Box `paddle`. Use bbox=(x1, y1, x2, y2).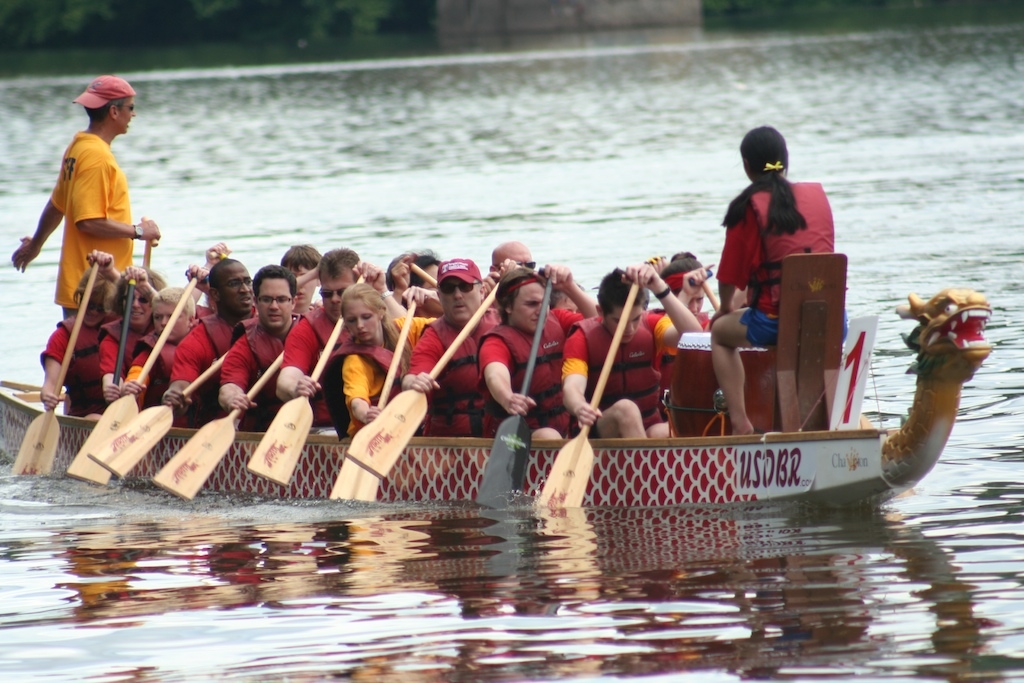
bbox=(691, 268, 718, 312).
